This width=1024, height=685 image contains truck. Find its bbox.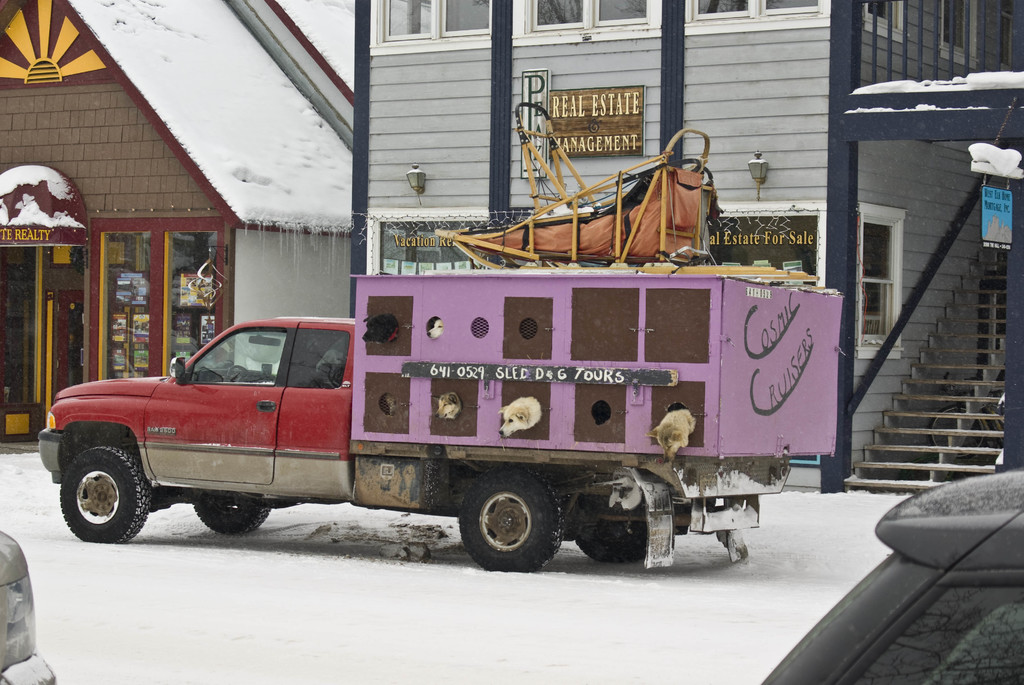
(left=24, top=254, right=854, bottom=576).
